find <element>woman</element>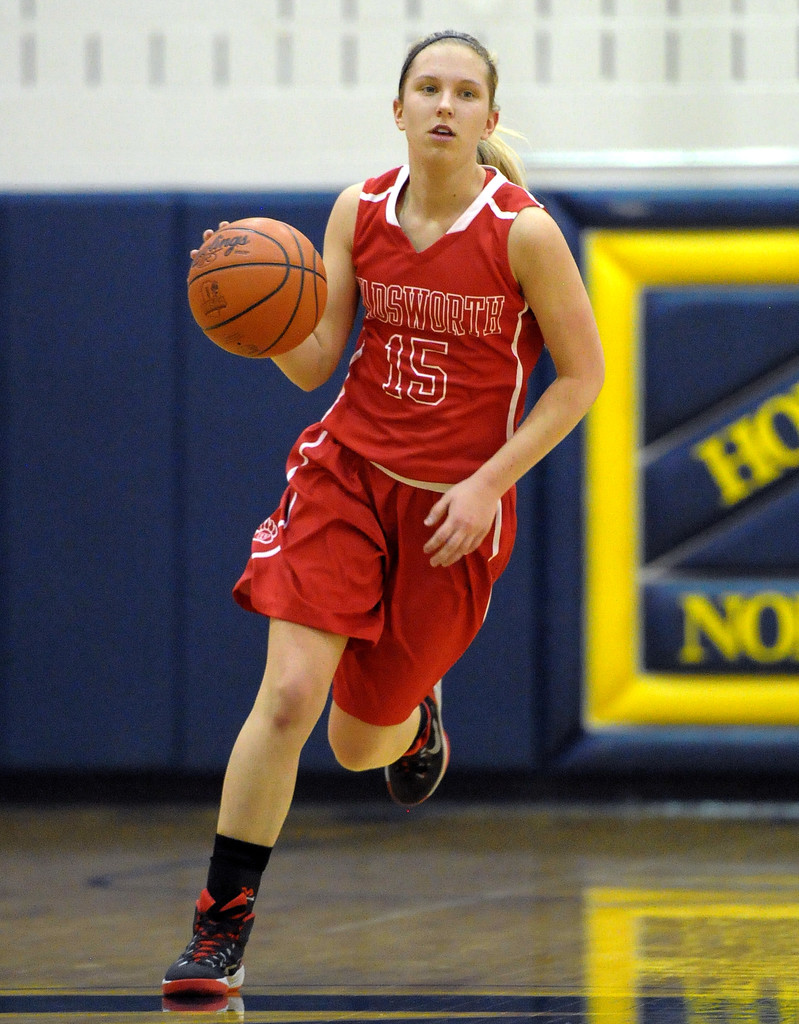
locate(188, 40, 575, 872)
